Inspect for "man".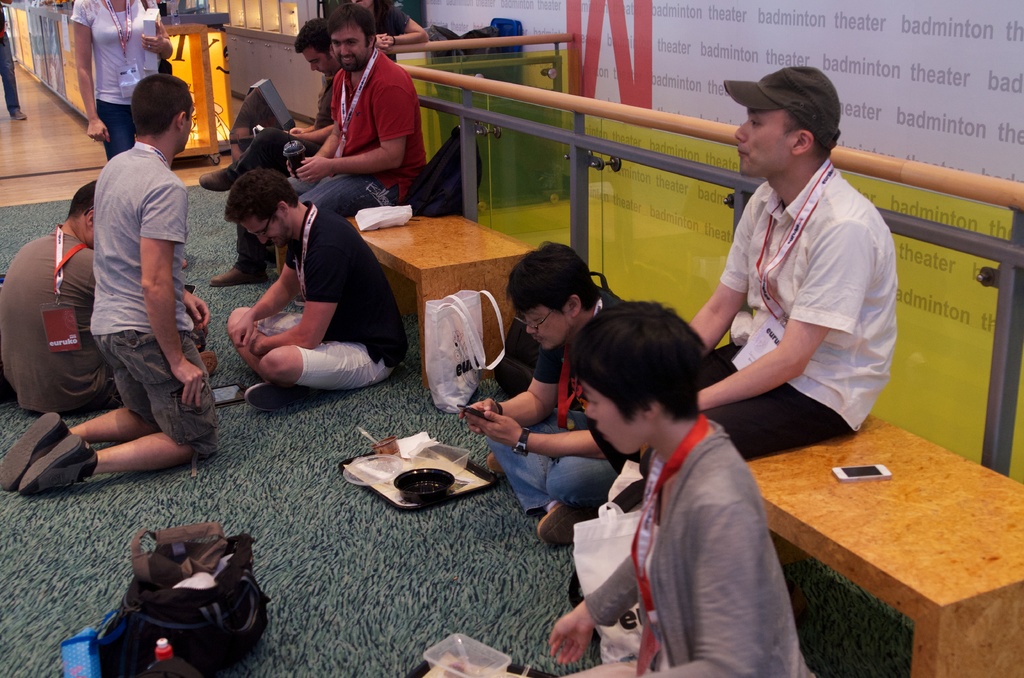
Inspection: (0, 181, 210, 412).
